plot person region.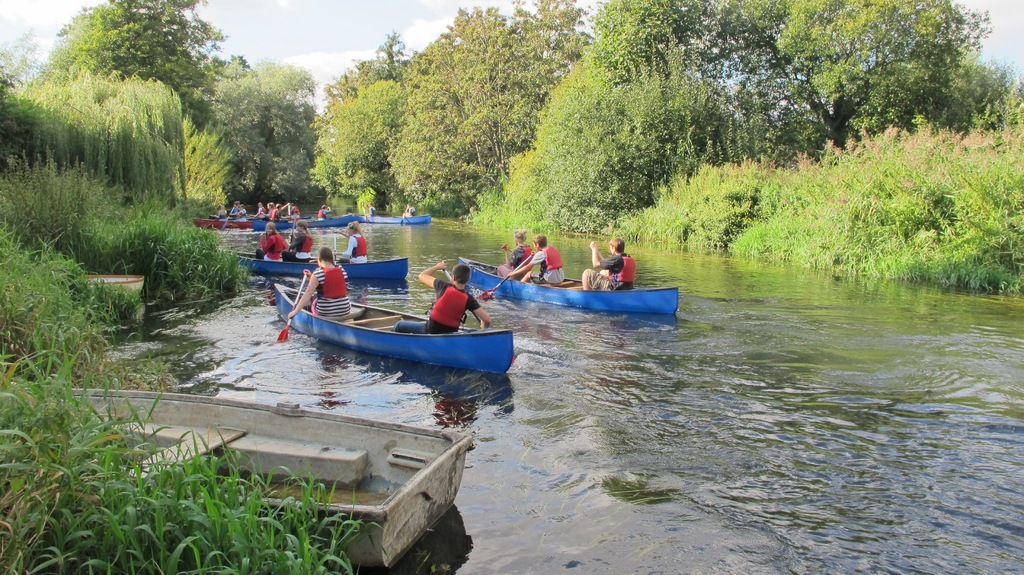
Plotted at {"left": 284, "top": 218, "right": 313, "bottom": 264}.
